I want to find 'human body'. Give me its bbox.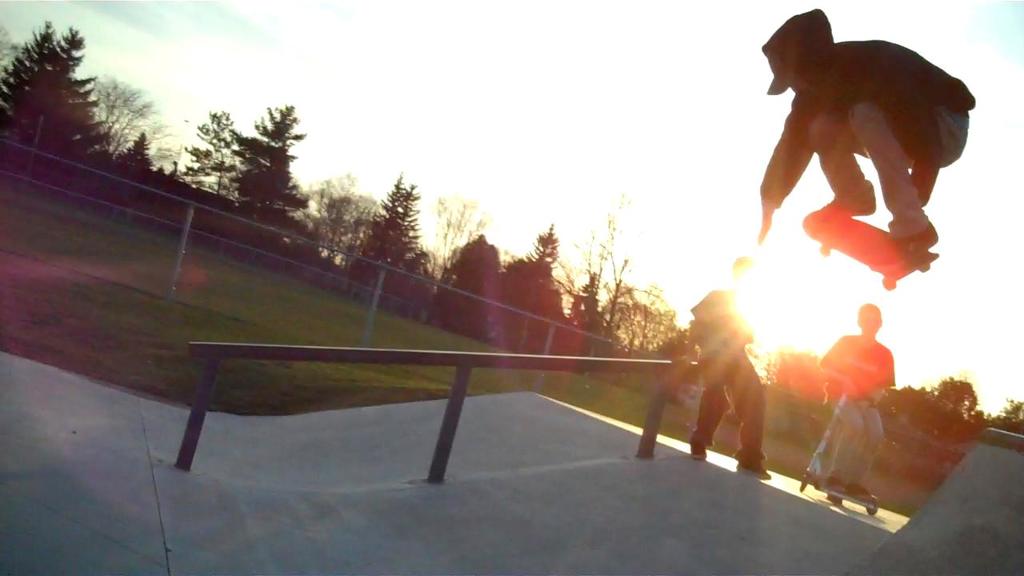
select_region(730, 3, 994, 322).
